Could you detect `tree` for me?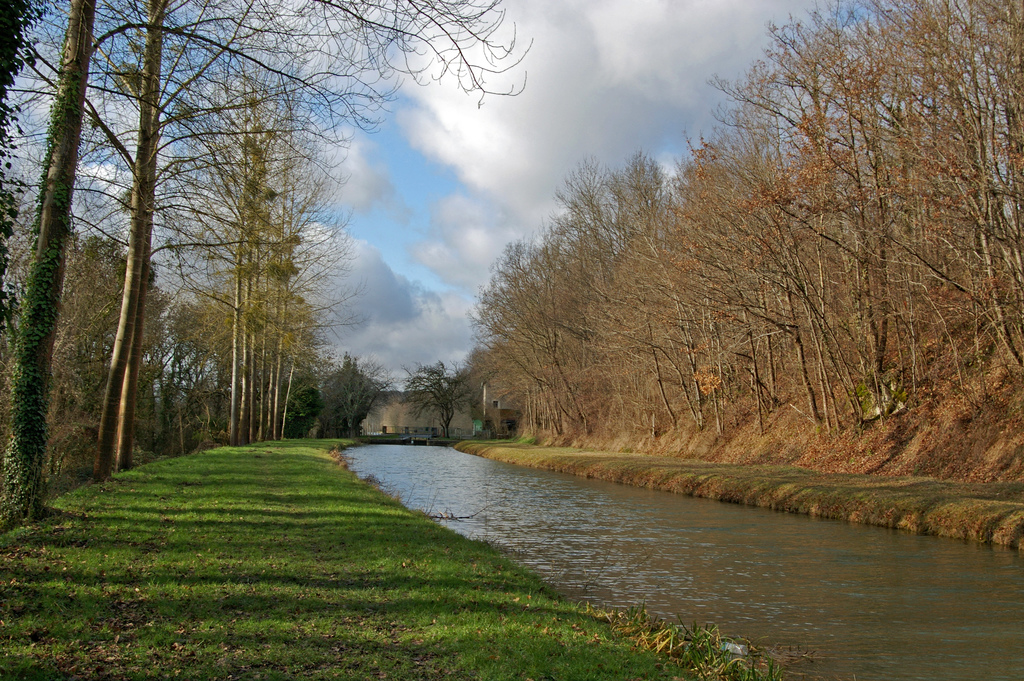
Detection result: x1=399, y1=361, x2=471, y2=438.
